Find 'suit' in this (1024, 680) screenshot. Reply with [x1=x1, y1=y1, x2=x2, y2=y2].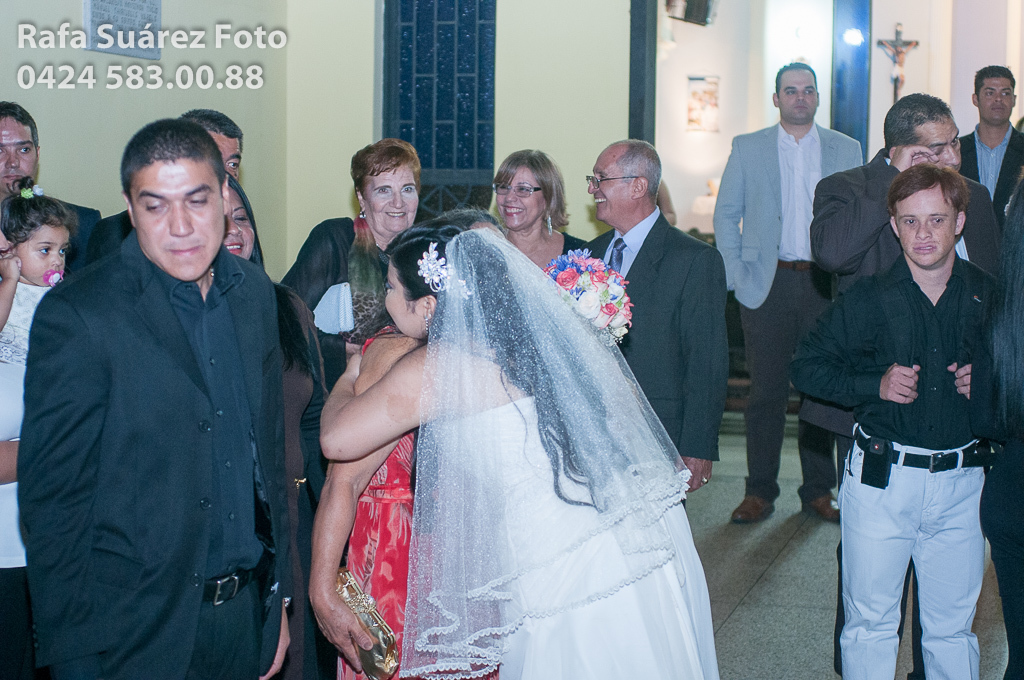
[x1=594, y1=130, x2=735, y2=478].
